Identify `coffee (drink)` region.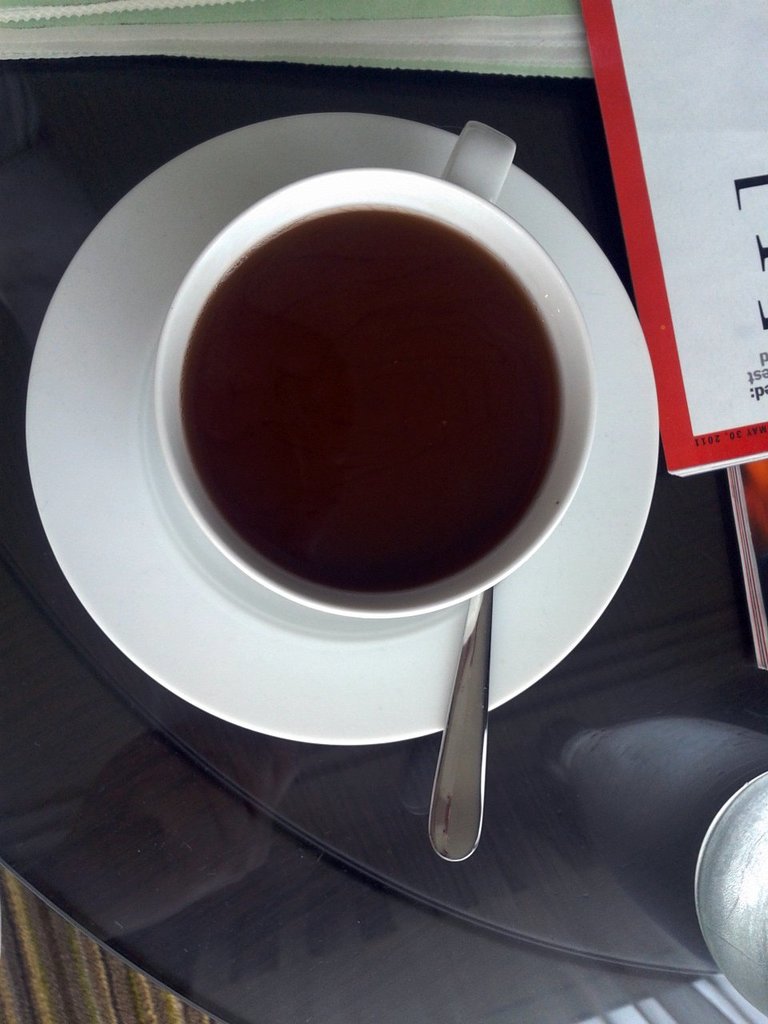
Region: 181:202:561:593.
